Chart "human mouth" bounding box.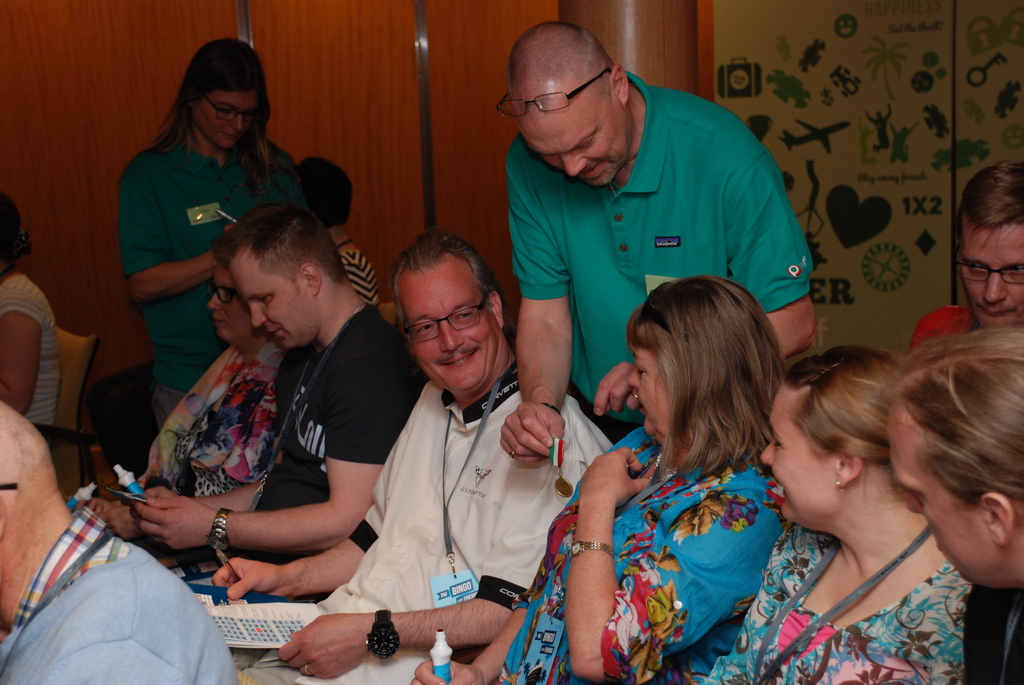
Charted: [273,326,286,336].
